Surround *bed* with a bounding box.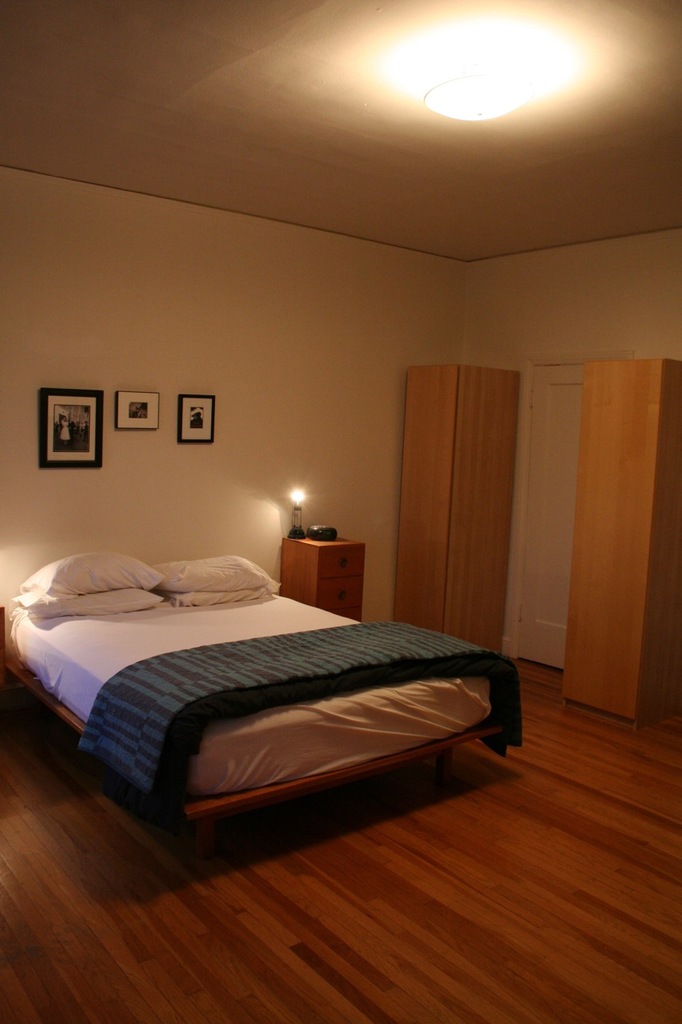
4:505:540:877.
